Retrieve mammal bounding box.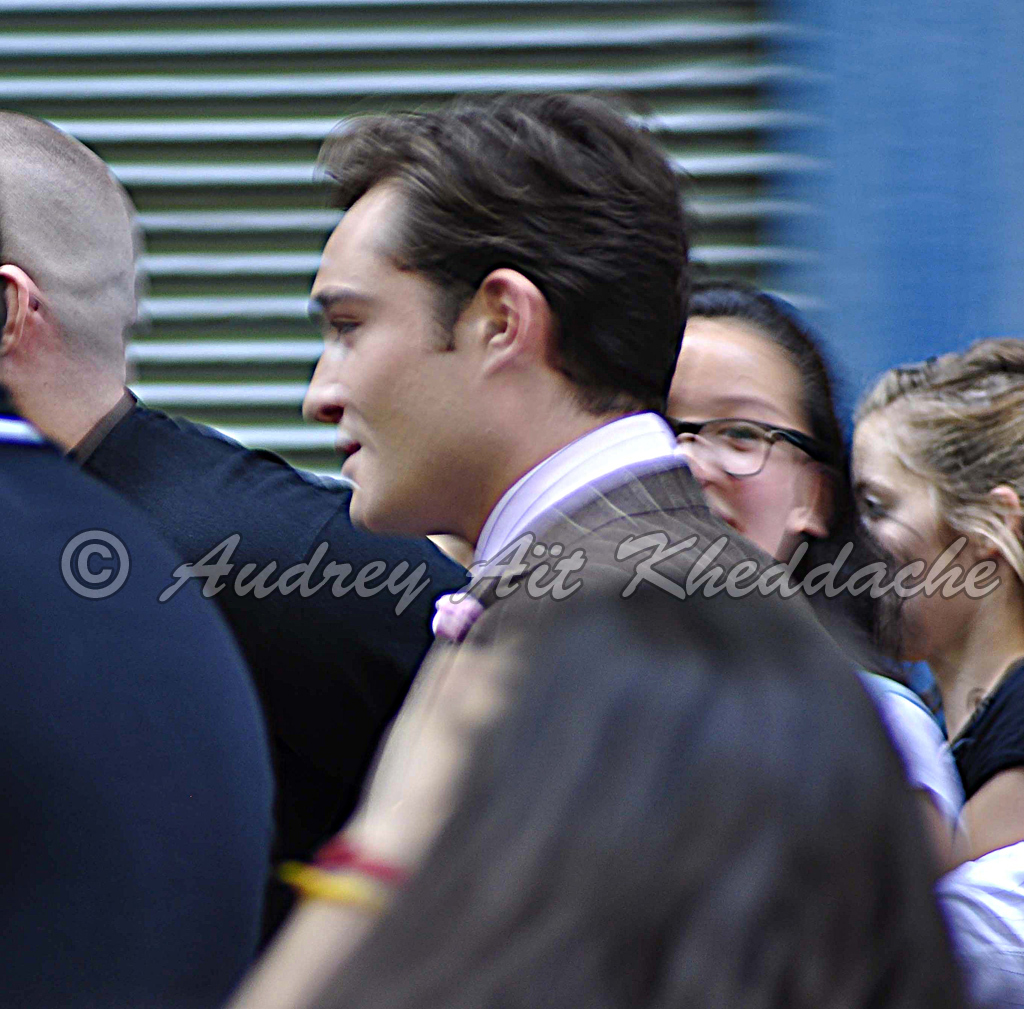
Bounding box: [x1=667, y1=277, x2=969, y2=875].
